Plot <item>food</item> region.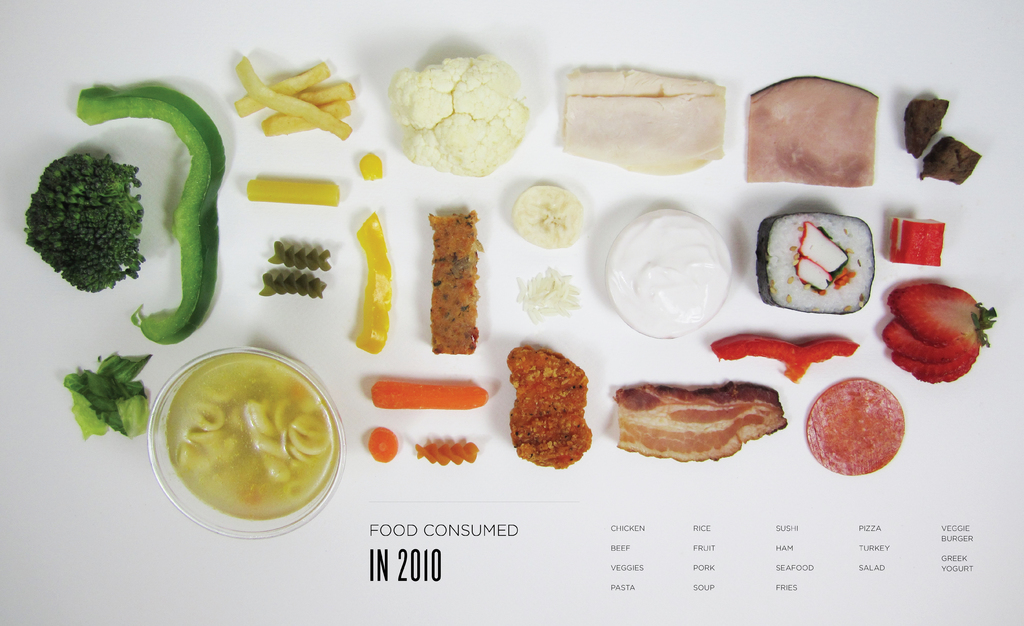
Plotted at crop(707, 328, 858, 382).
